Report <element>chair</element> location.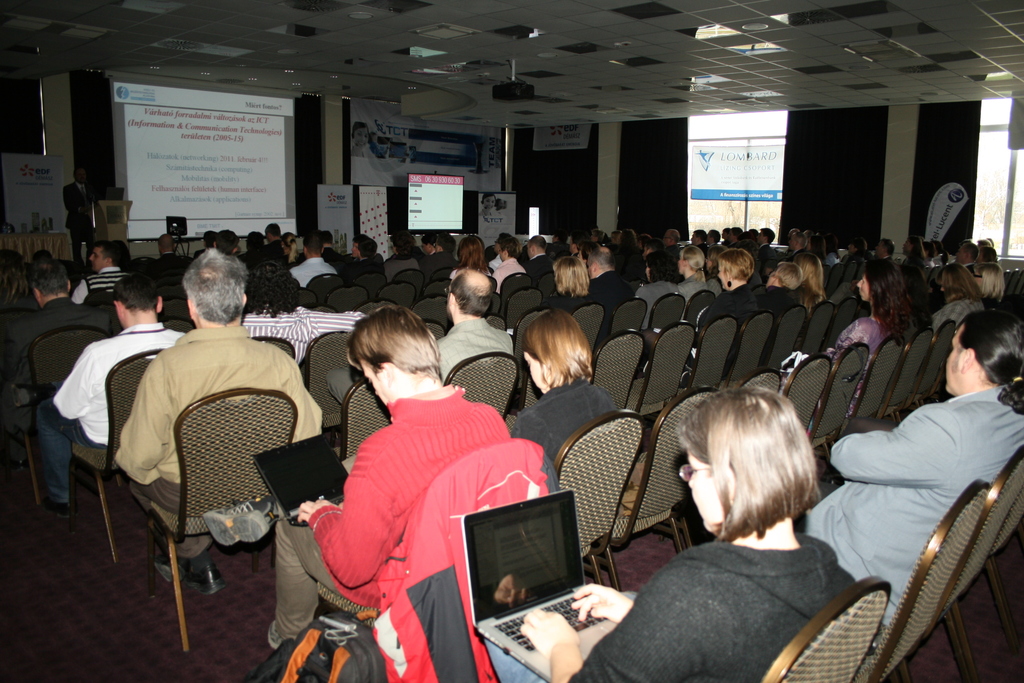
Report: (x1=1009, y1=262, x2=1018, y2=307).
